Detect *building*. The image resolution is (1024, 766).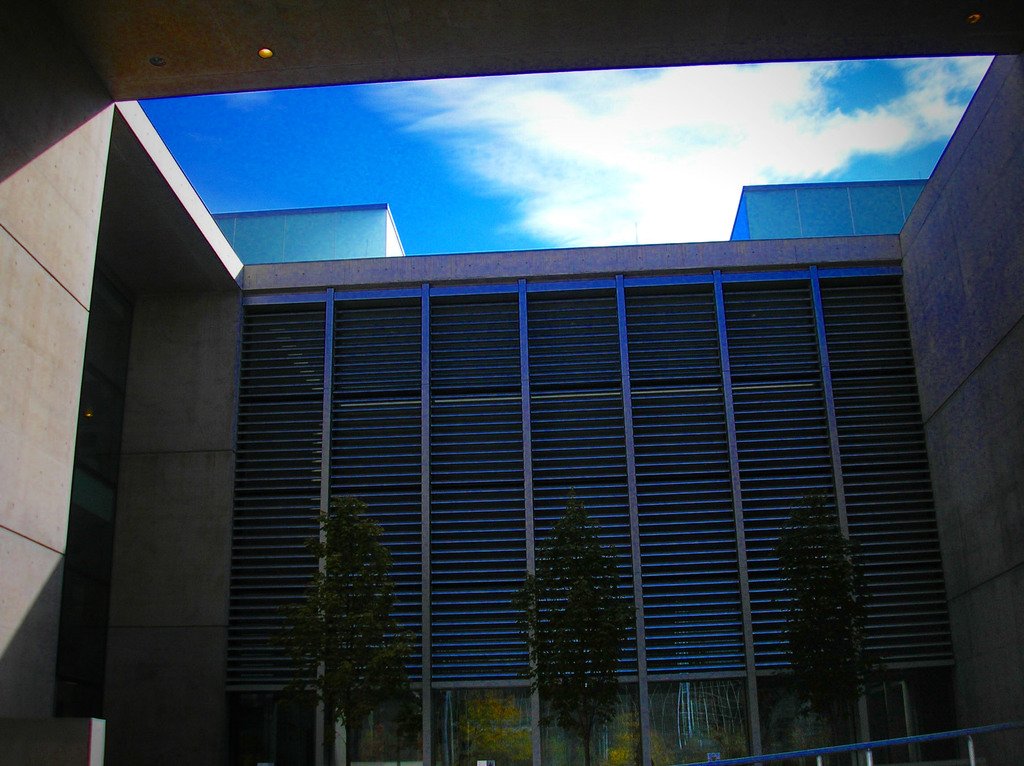
region(0, 0, 1023, 765).
